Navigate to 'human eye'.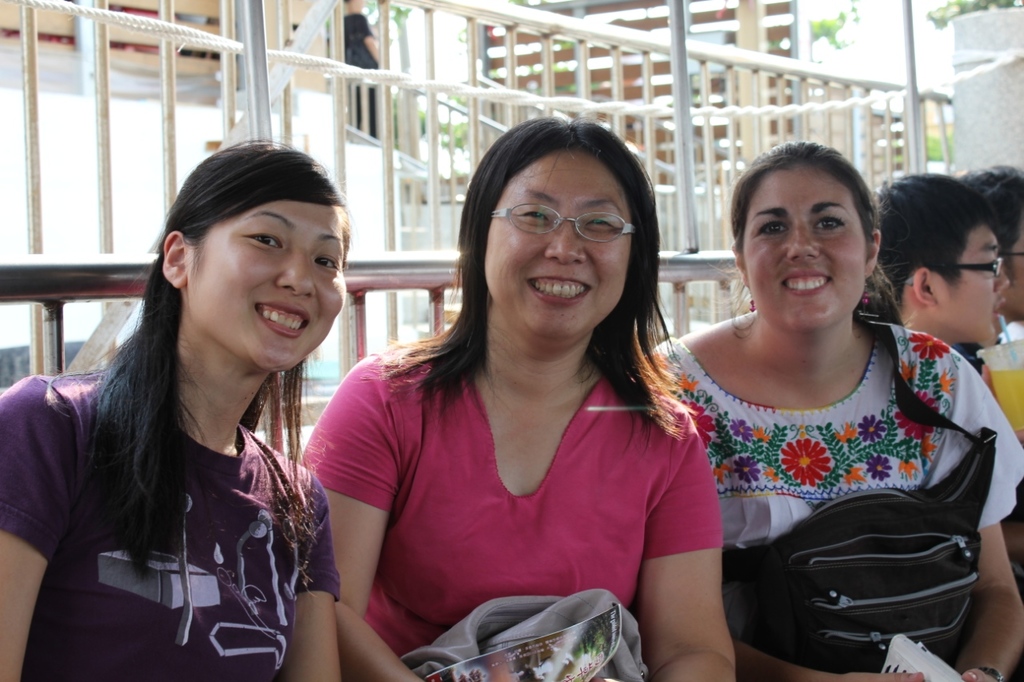
Navigation target: 752/221/789/240.
